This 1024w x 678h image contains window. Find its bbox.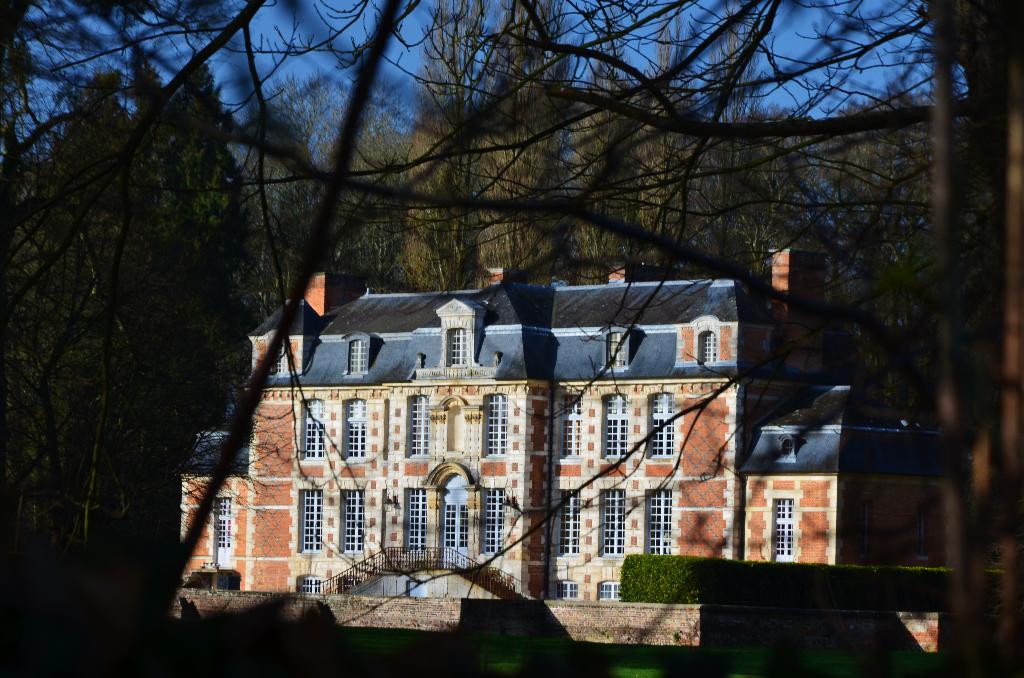
box=[595, 580, 621, 601].
